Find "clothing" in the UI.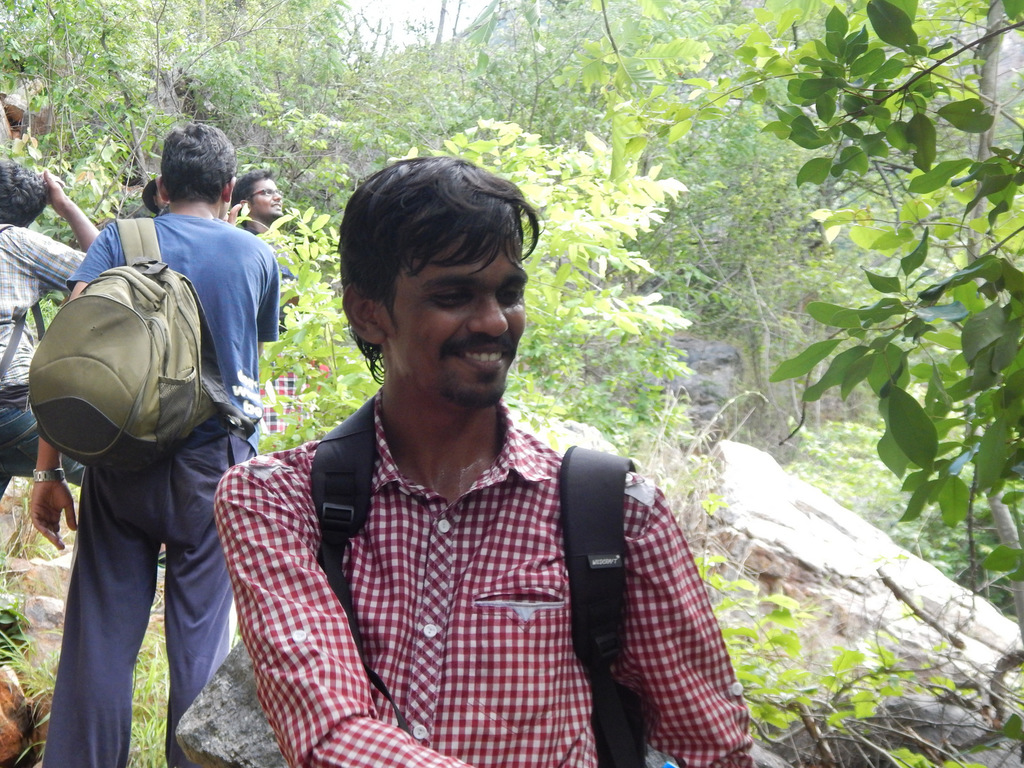
UI element at region(0, 227, 87, 494).
